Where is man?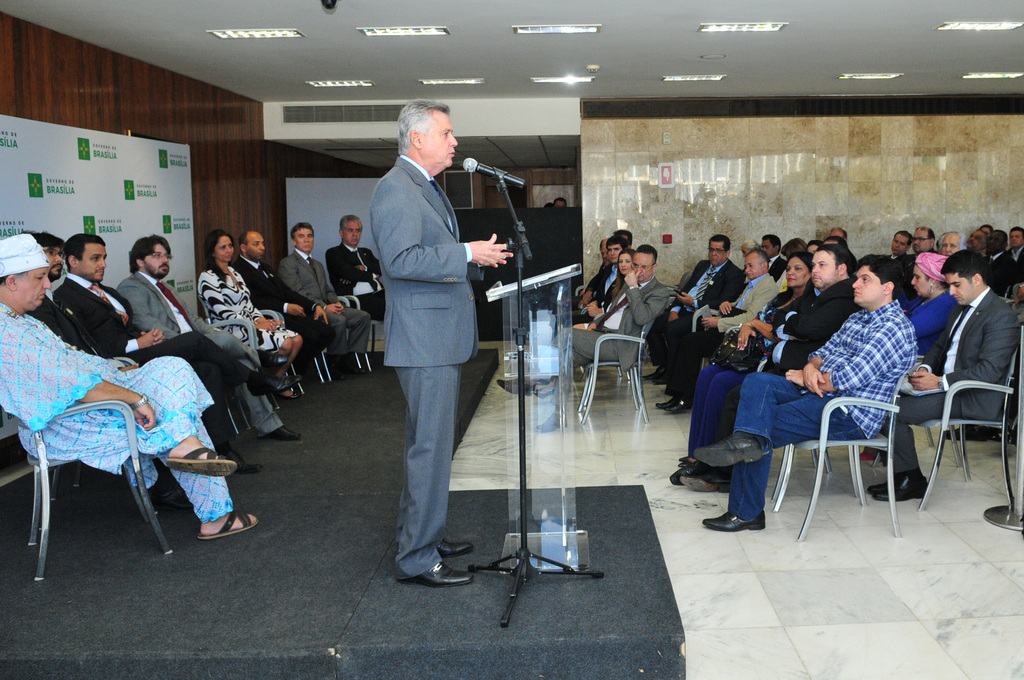
BBox(56, 234, 296, 474).
